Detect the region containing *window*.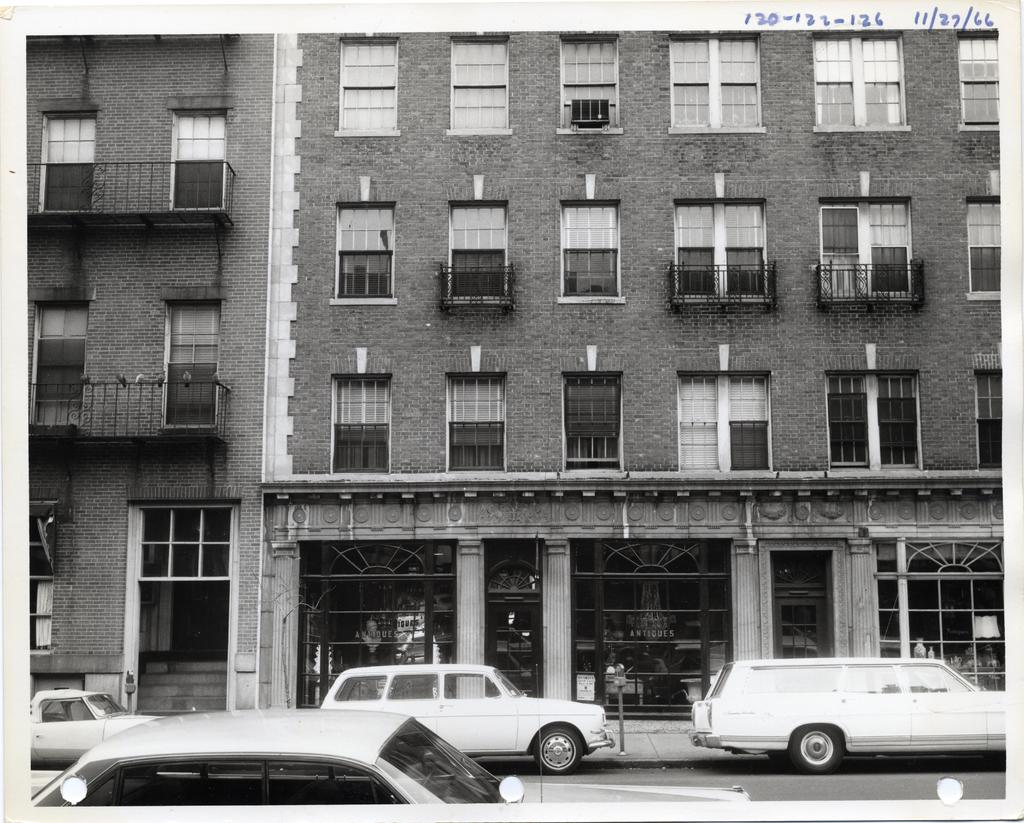
bbox=(451, 206, 503, 302).
